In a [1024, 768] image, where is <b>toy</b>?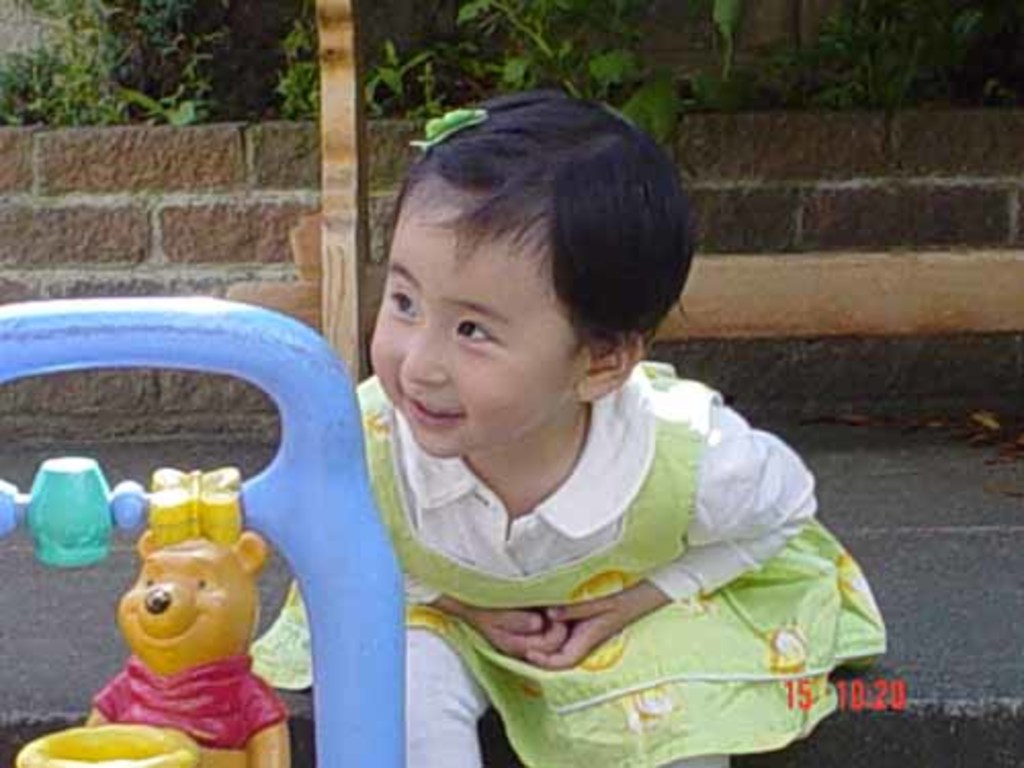
{"x1": 0, "y1": 297, "x2": 410, "y2": 766}.
